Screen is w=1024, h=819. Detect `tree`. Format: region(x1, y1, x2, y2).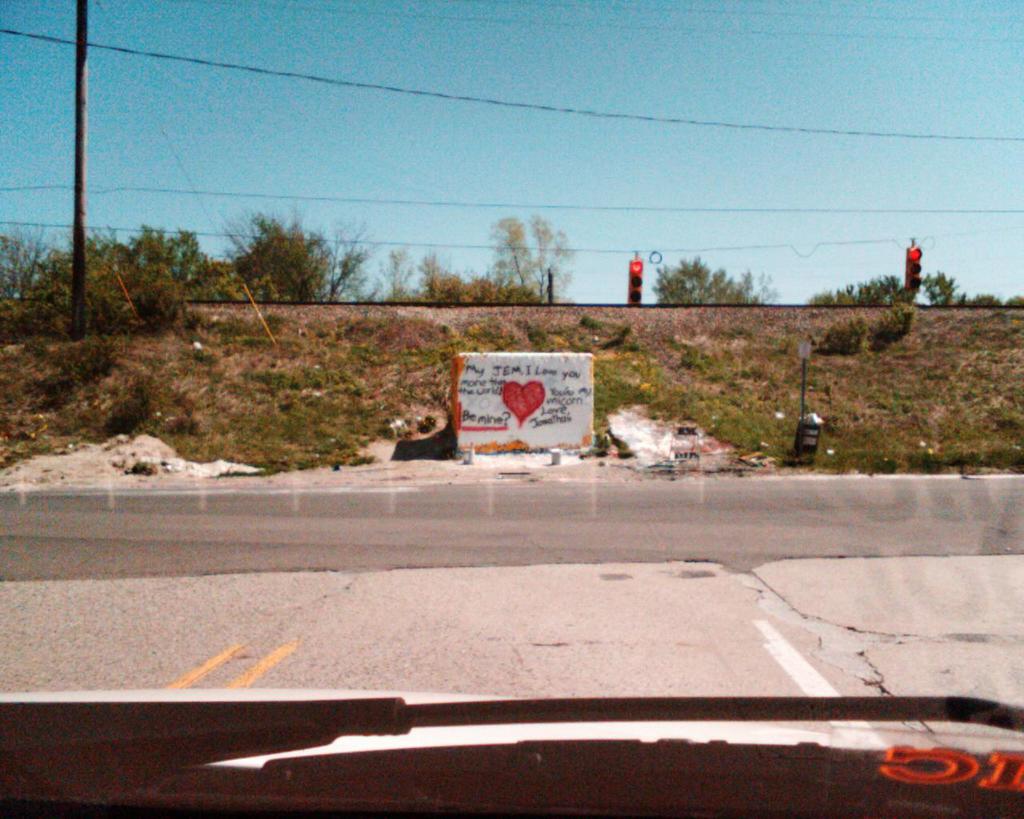
region(643, 252, 781, 312).
